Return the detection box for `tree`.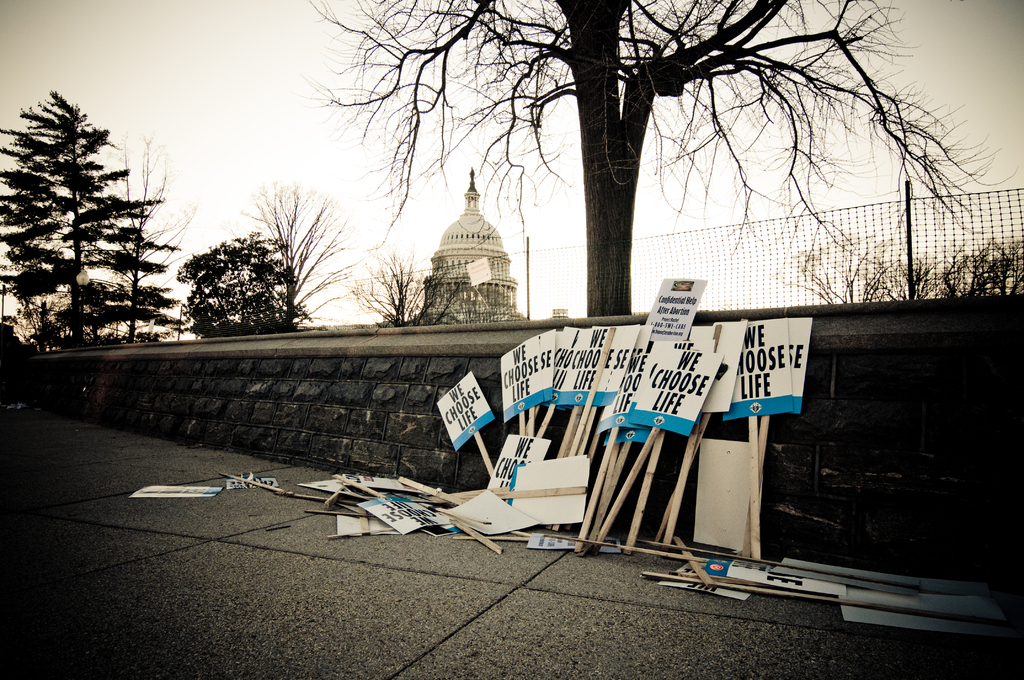
detection(173, 229, 315, 341).
